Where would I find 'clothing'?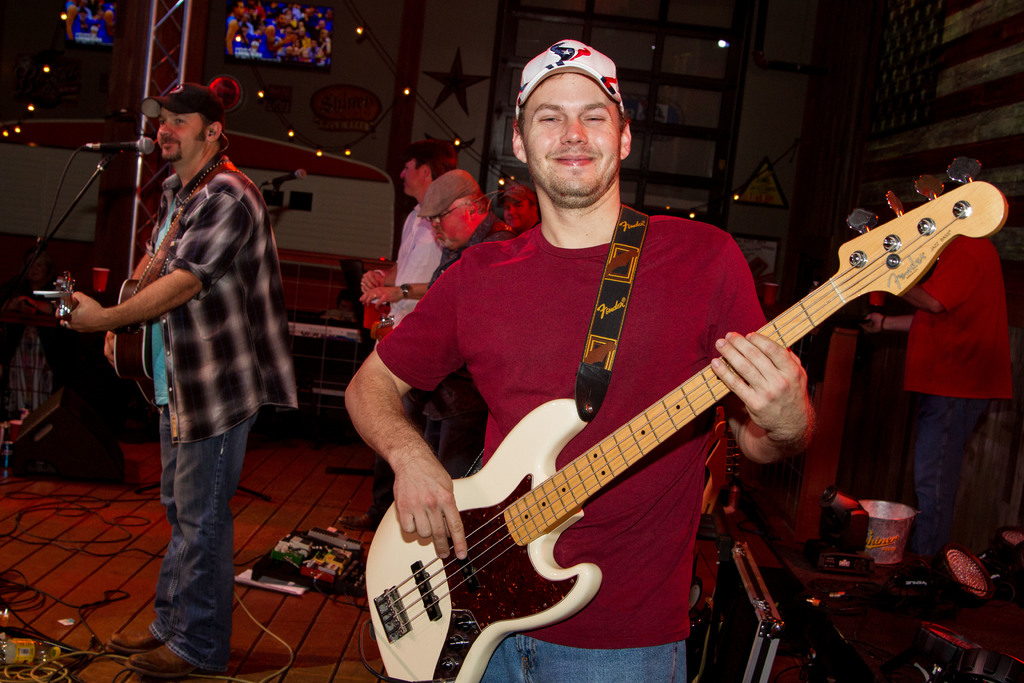
At locate(905, 232, 1014, 557).
